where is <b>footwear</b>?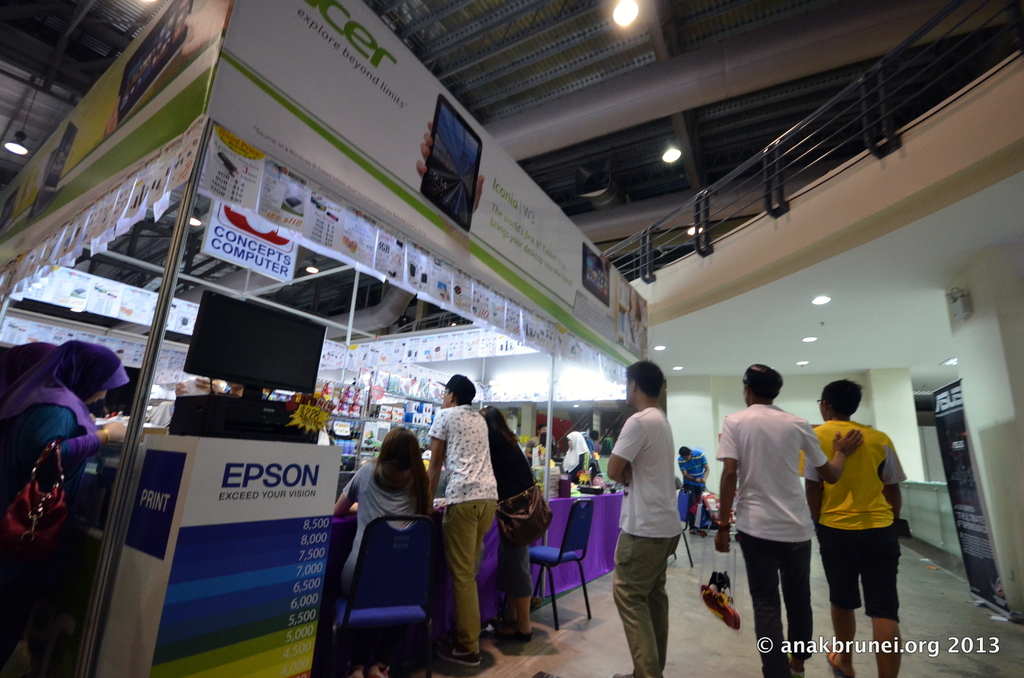
<bbox>442, 652, 479, 669</bbox>.
